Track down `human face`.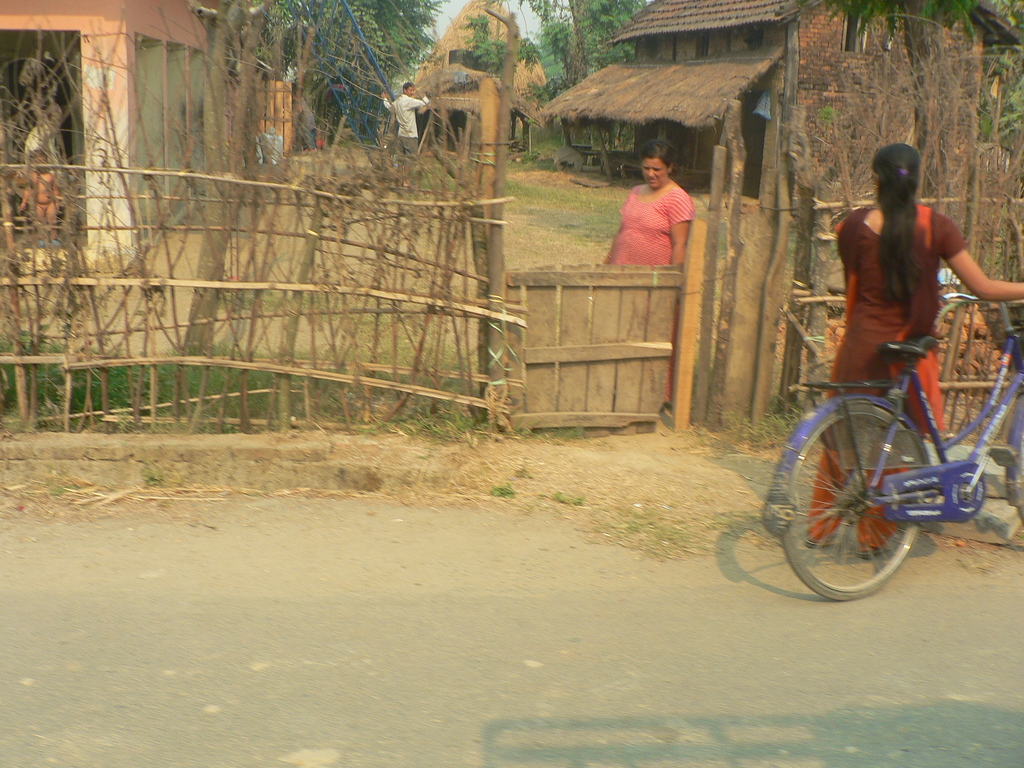
Tracked to (left=642, top=158, right=666, bottom=189).
